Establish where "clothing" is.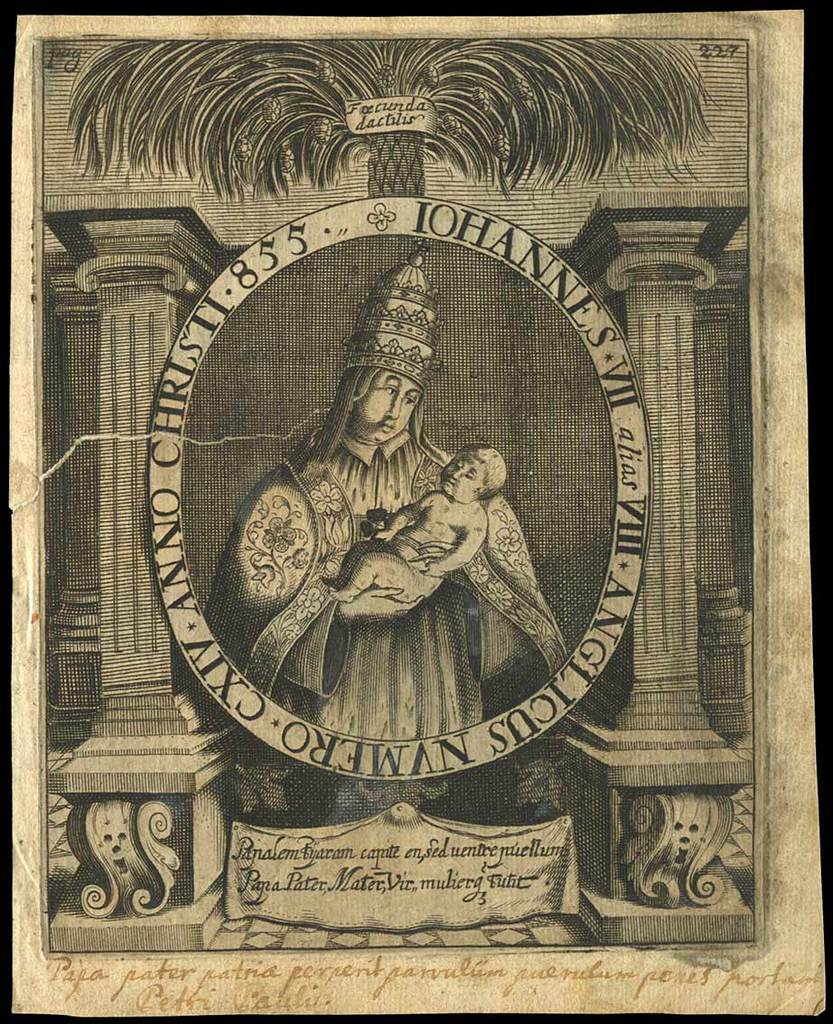
Established at (x1=191, y1=352, x2=570, y2=777).
